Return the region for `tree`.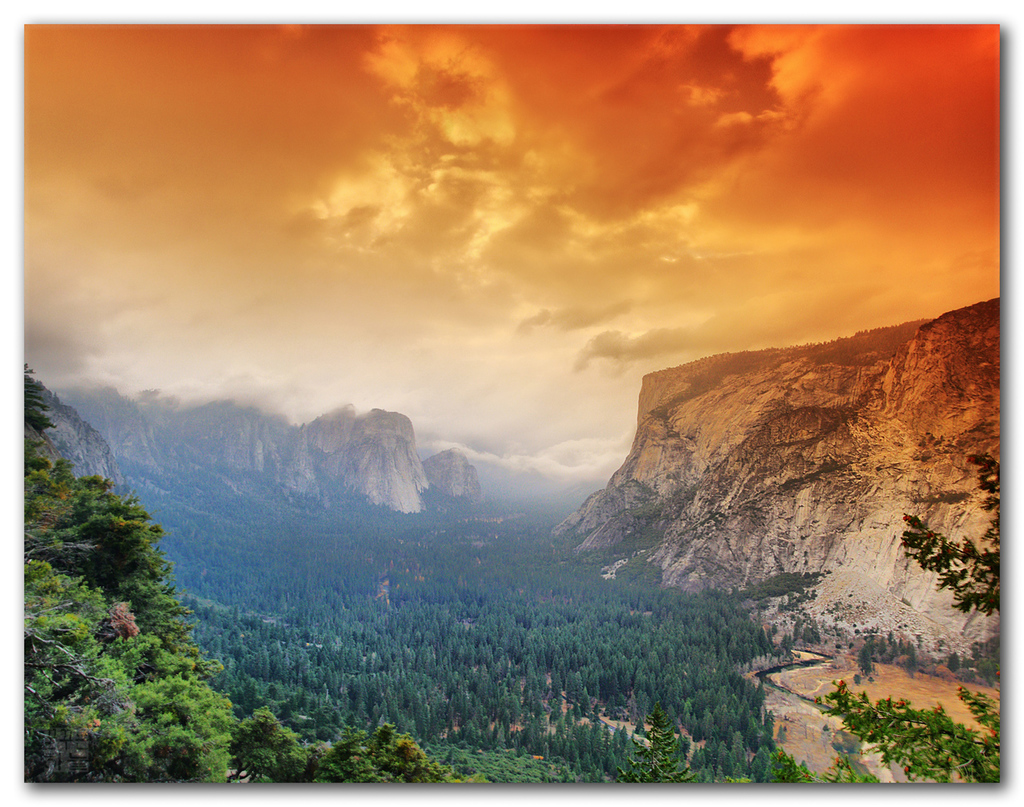
(620,698,695,782).
